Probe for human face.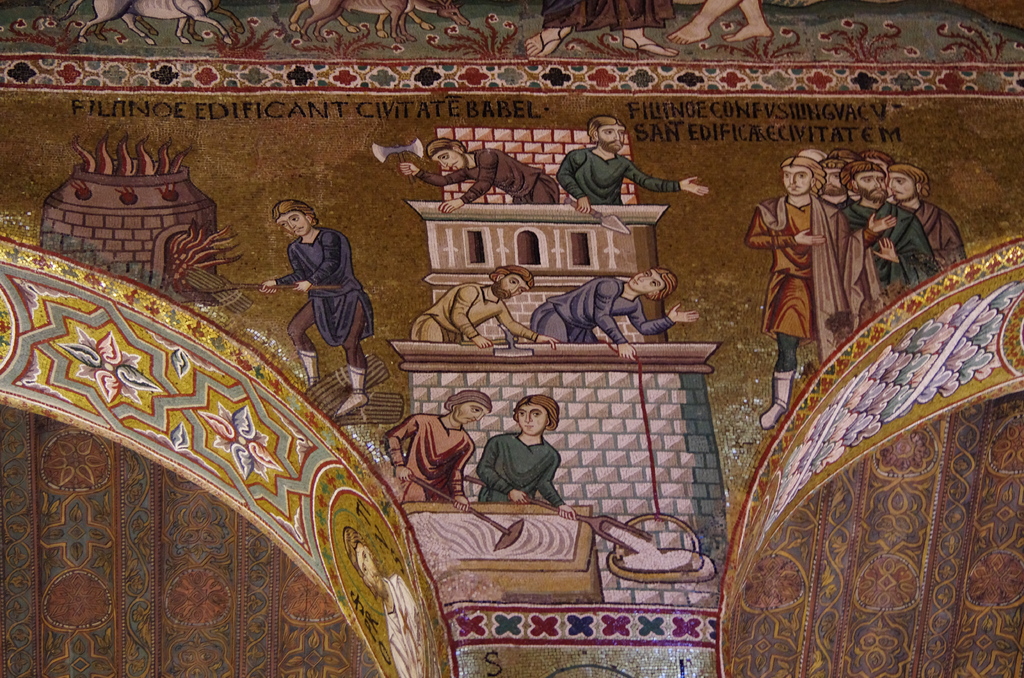
Probe result: bbox=[886, 170, 916, 202].
